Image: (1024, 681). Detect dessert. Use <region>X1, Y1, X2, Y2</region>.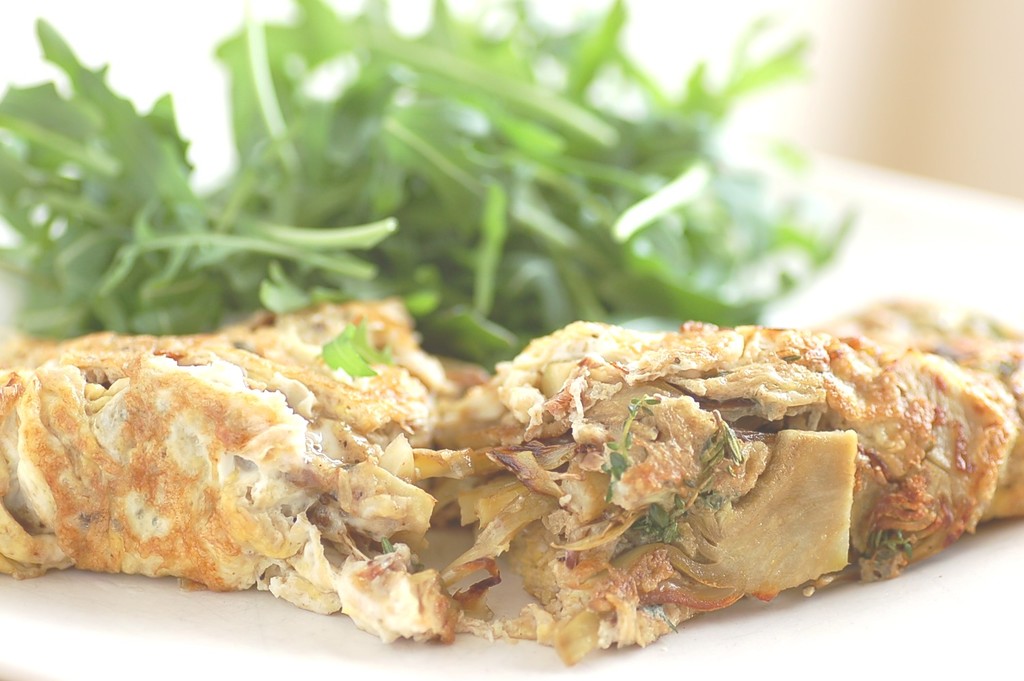
<region>12, 306, 501, 623</region>.
